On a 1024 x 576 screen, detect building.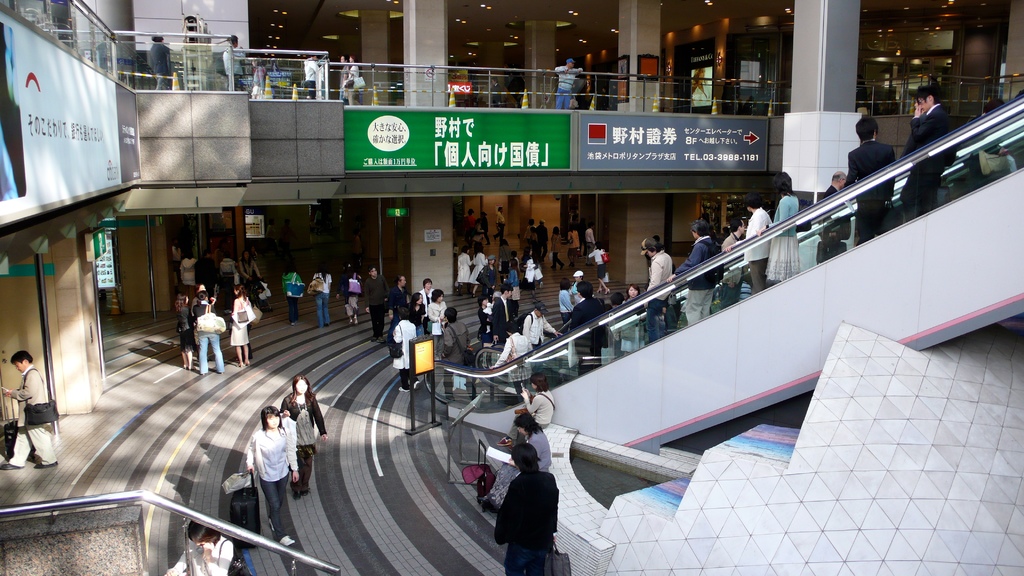
left=0, top=0, right=1023, bottom=575.
